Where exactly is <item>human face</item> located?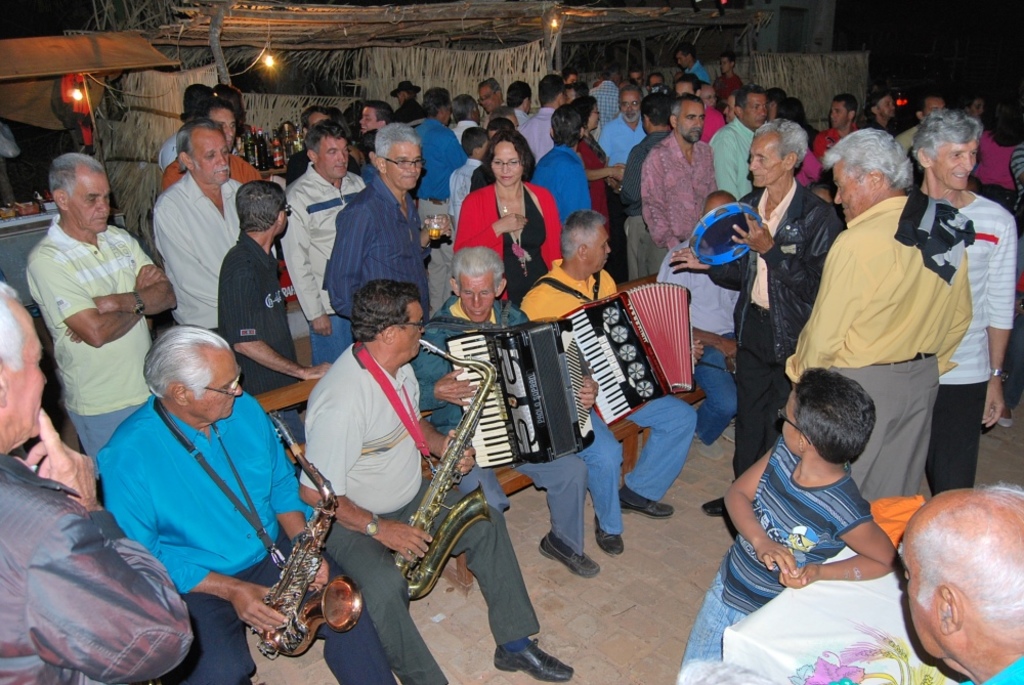
Its bounding box is [67, 171, 113, 233].
